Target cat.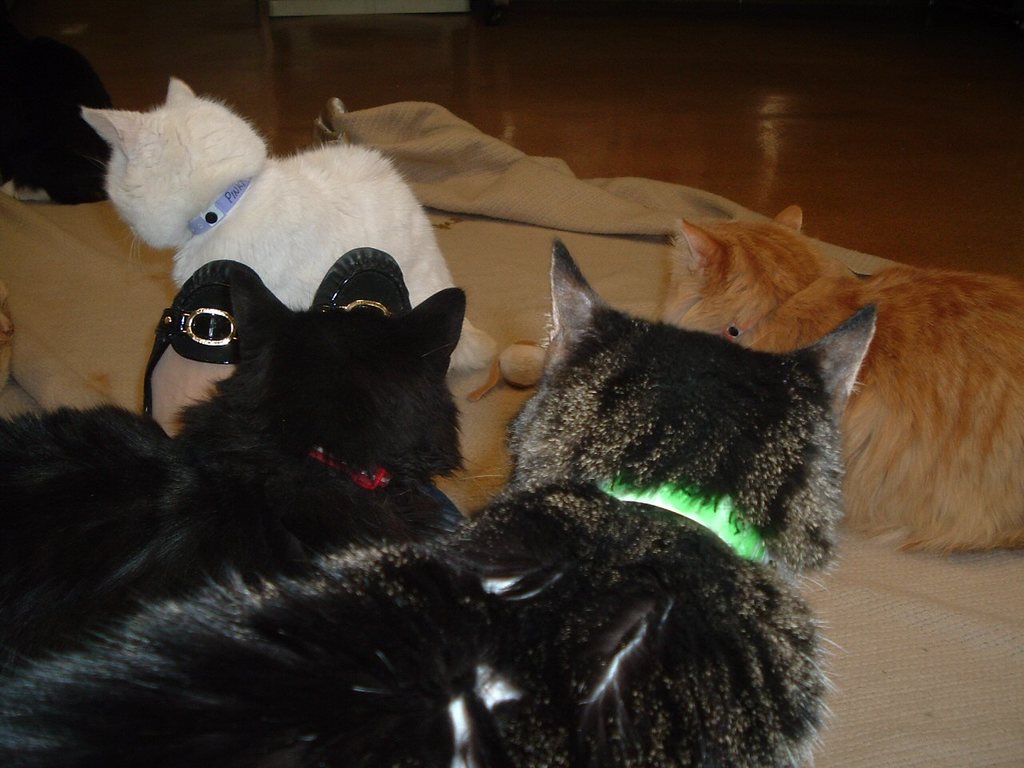
Target region: 658, 202, 1023, 550.
